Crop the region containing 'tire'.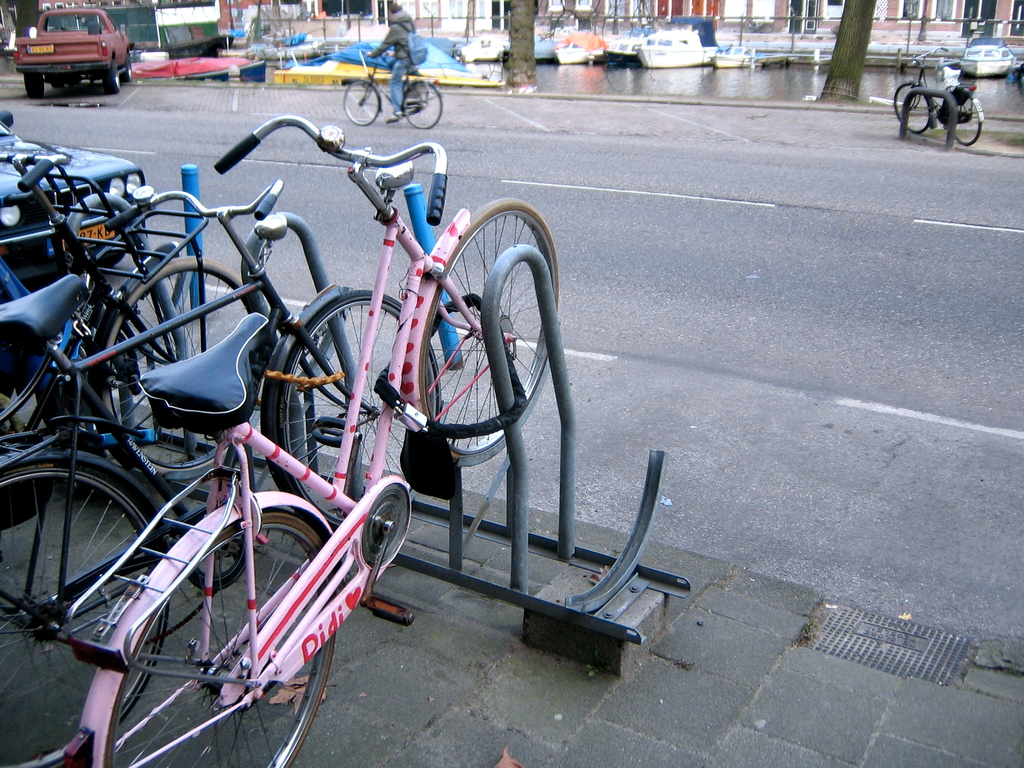
Crop region: left=342, top=80, right=387, bottom=127.
